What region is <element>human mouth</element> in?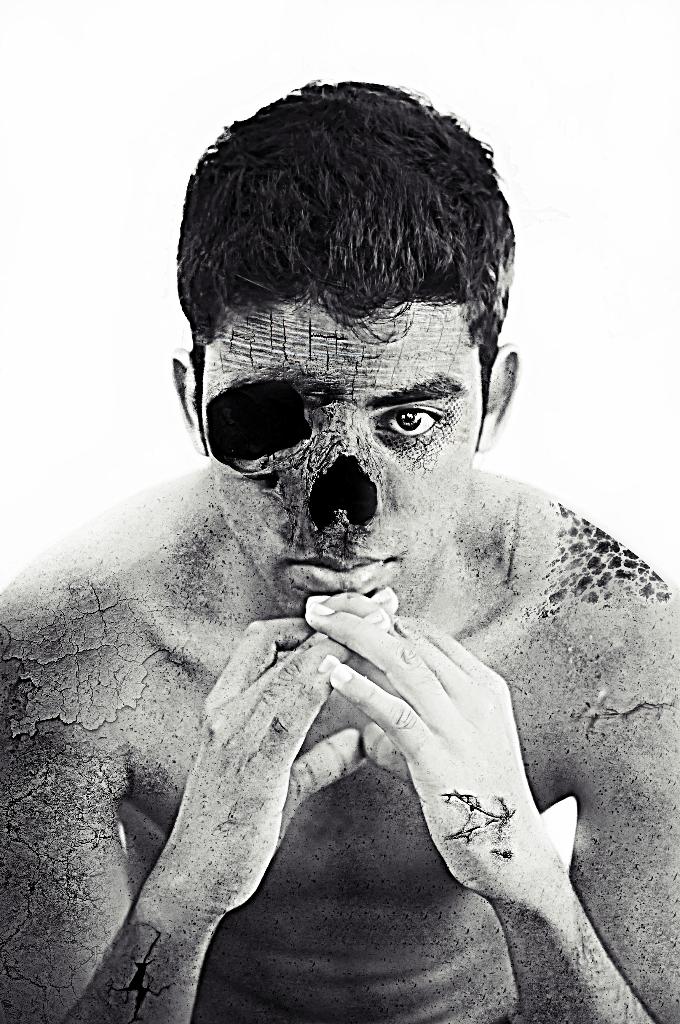
x1=270 y1=540 x2=416 y2=589.
